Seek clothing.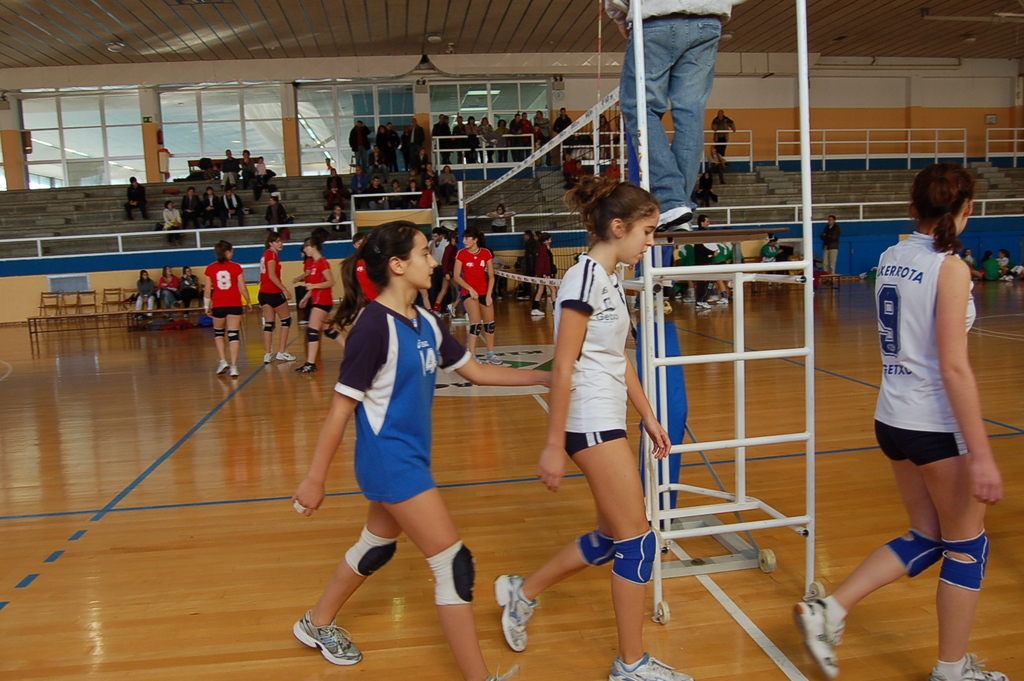
rect(221, 156, 239, 189).
